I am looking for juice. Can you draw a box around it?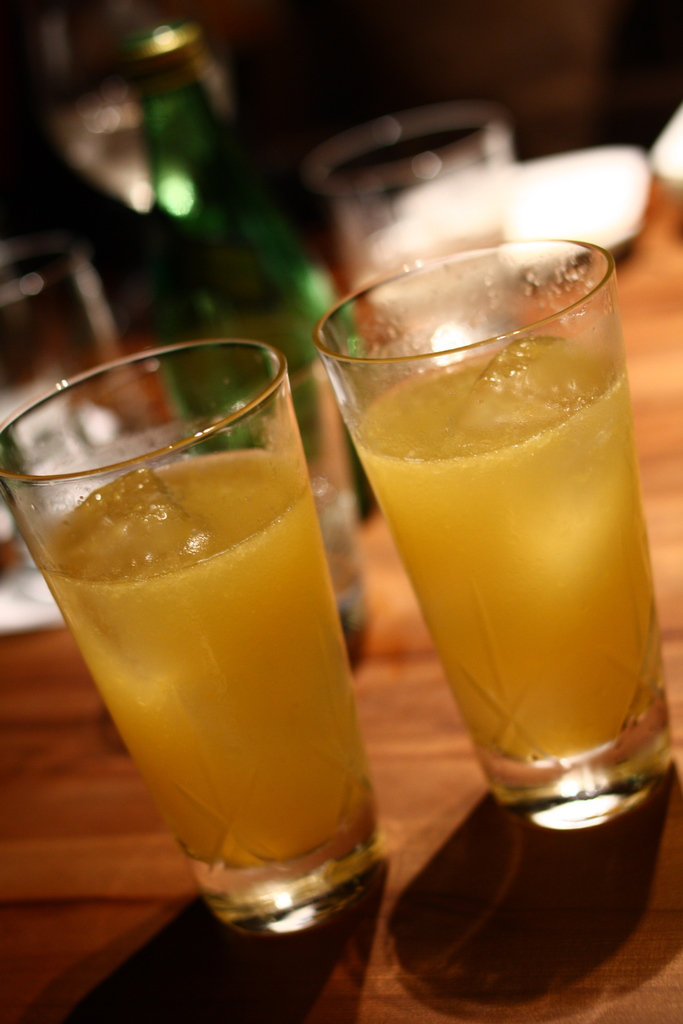
Sure, the bounding box is Rect(22, 367, 381, 939).
